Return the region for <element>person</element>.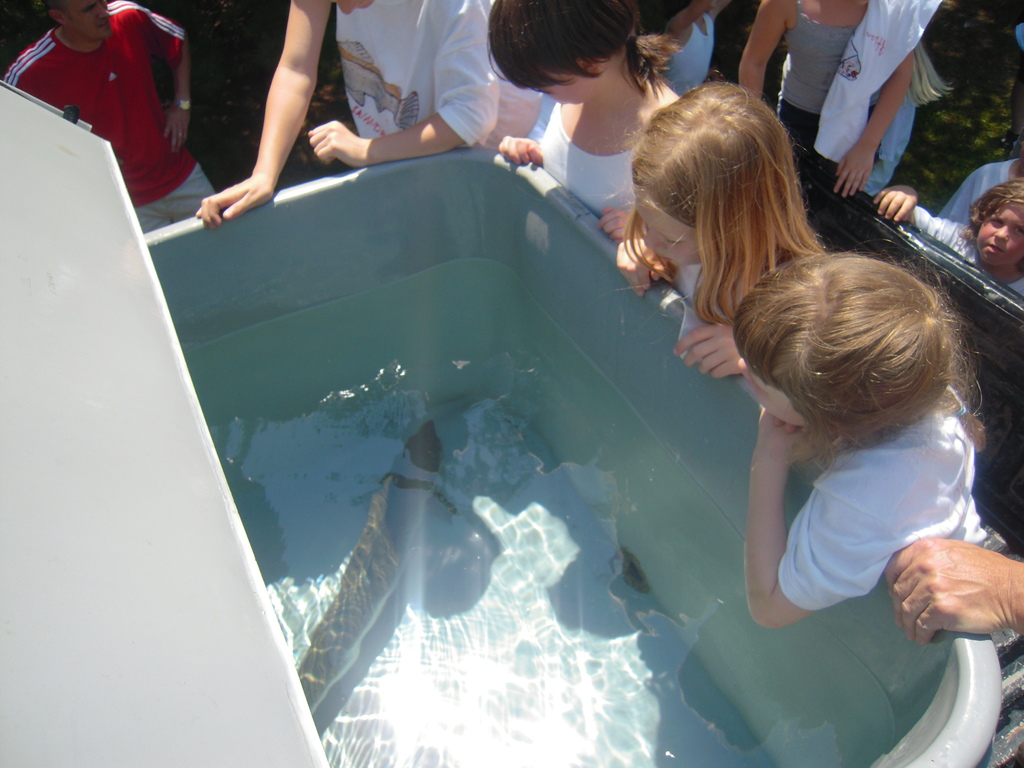
<region>733, 0, 968, 198</region>.
